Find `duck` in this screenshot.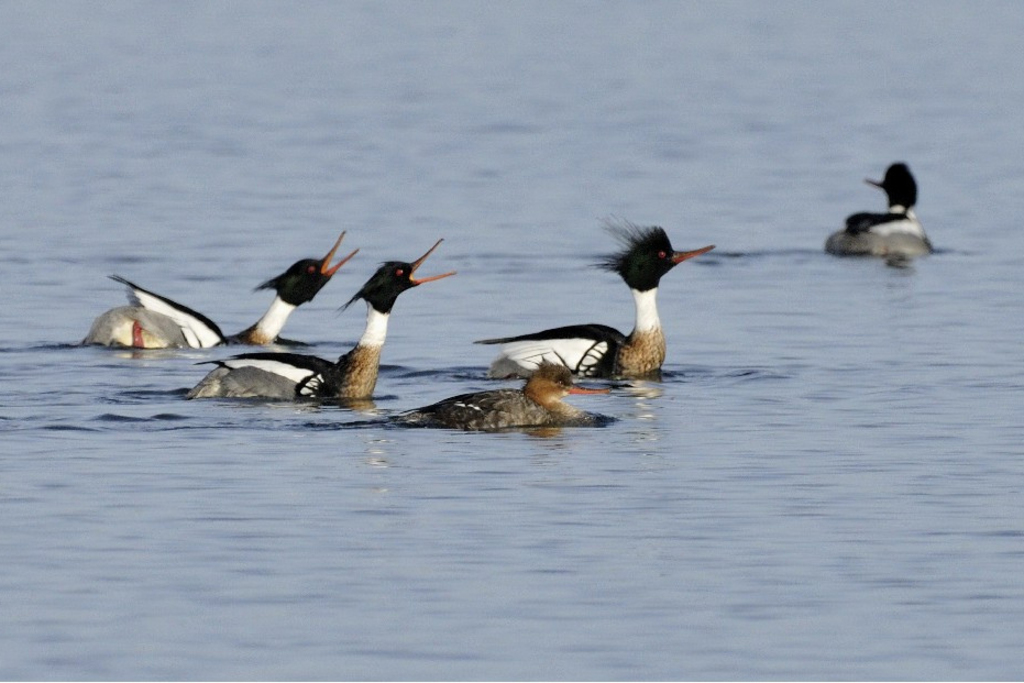
The bounding box for `duck` is l=88, t=222, r=463, b=414.
